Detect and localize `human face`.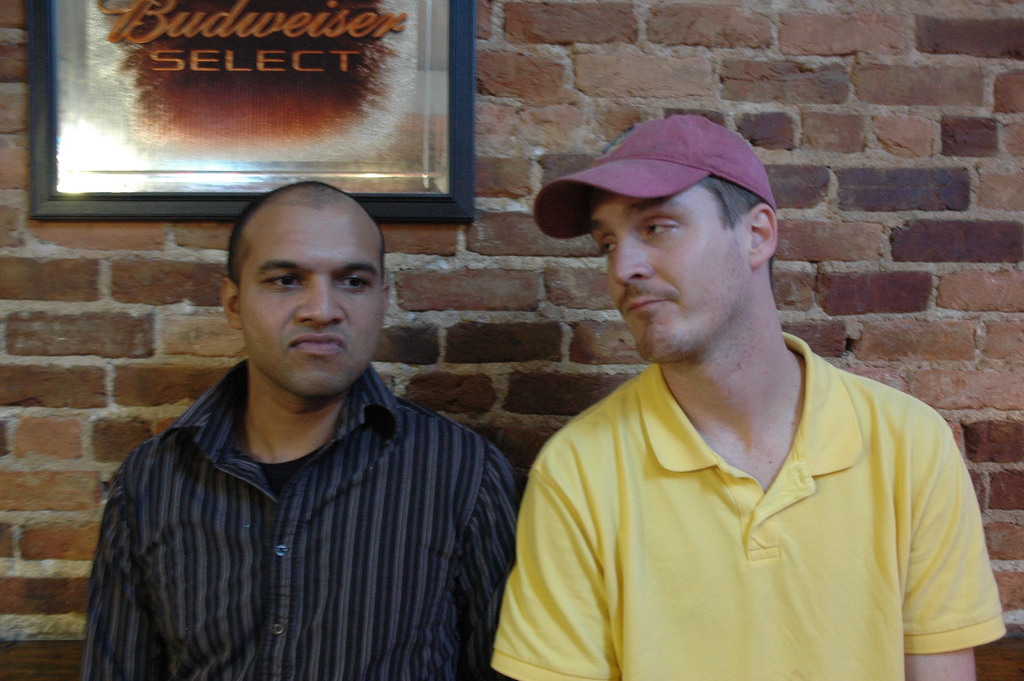
Localized at (584,190,740,369).
